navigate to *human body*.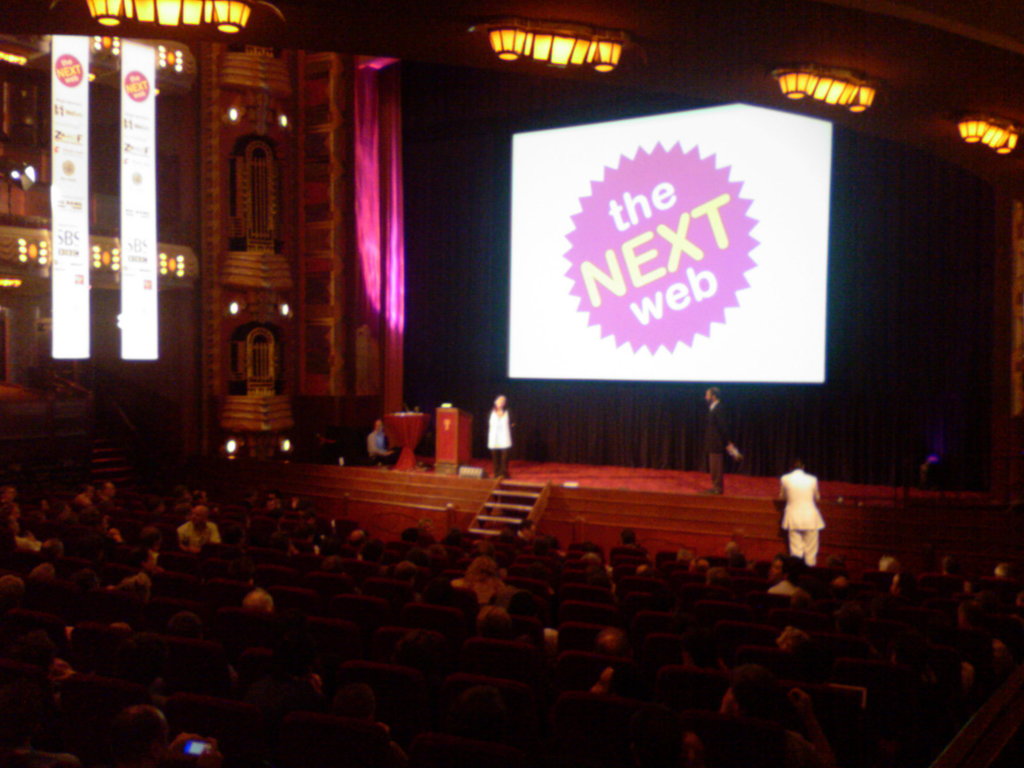
Navigation target: region(724, 527, 746, 551).
